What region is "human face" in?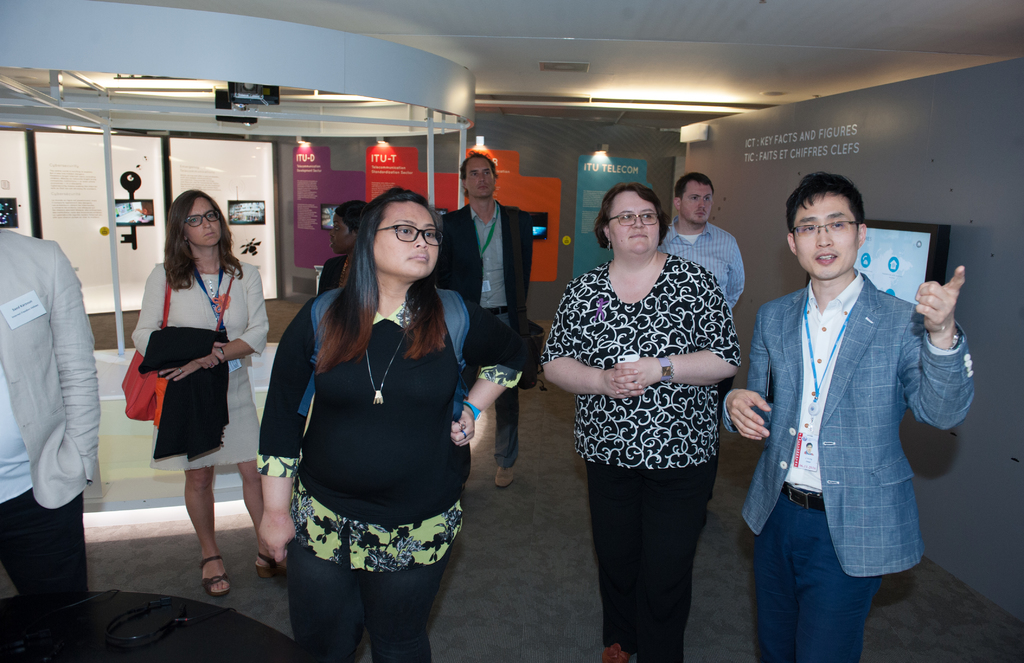
(374, 200, 435, 275).
